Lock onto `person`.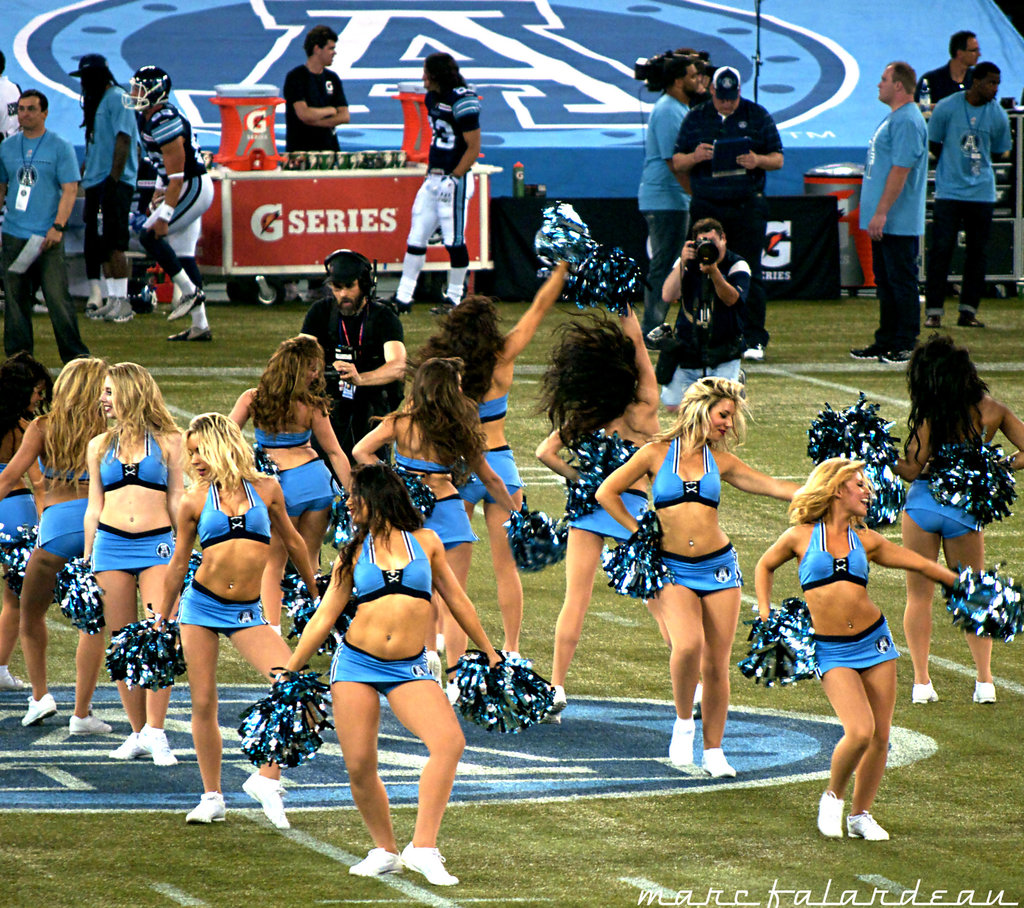
Locked: Rect(919, 33, 972, 110).
